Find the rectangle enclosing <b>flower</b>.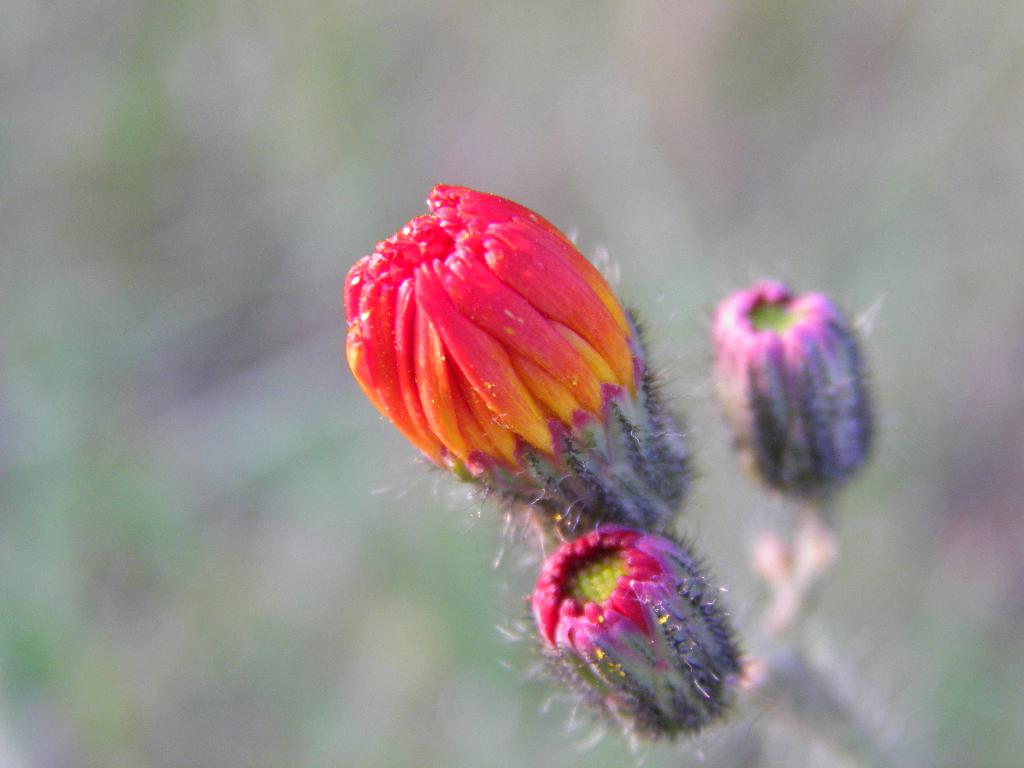
(319, 183, 721, 657).
